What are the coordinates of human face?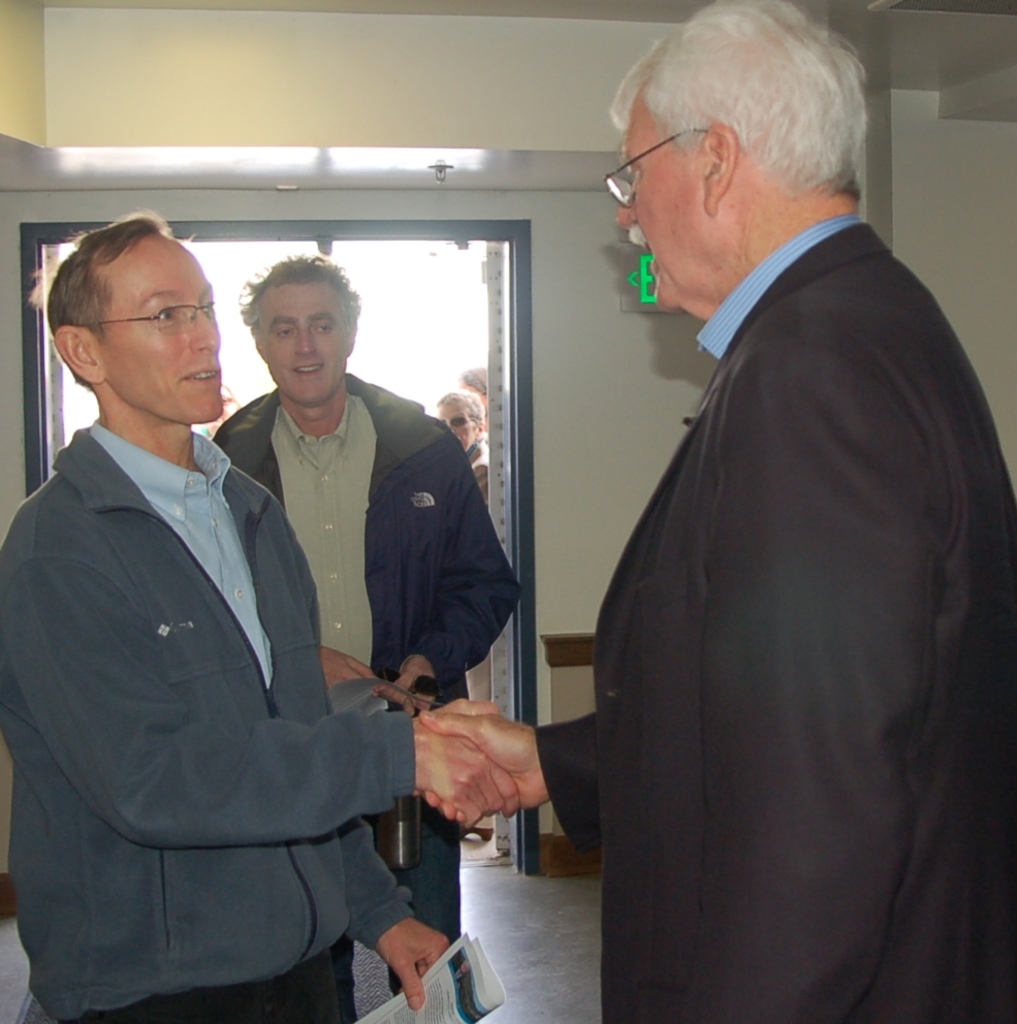
(613, 122, 699, 310).
